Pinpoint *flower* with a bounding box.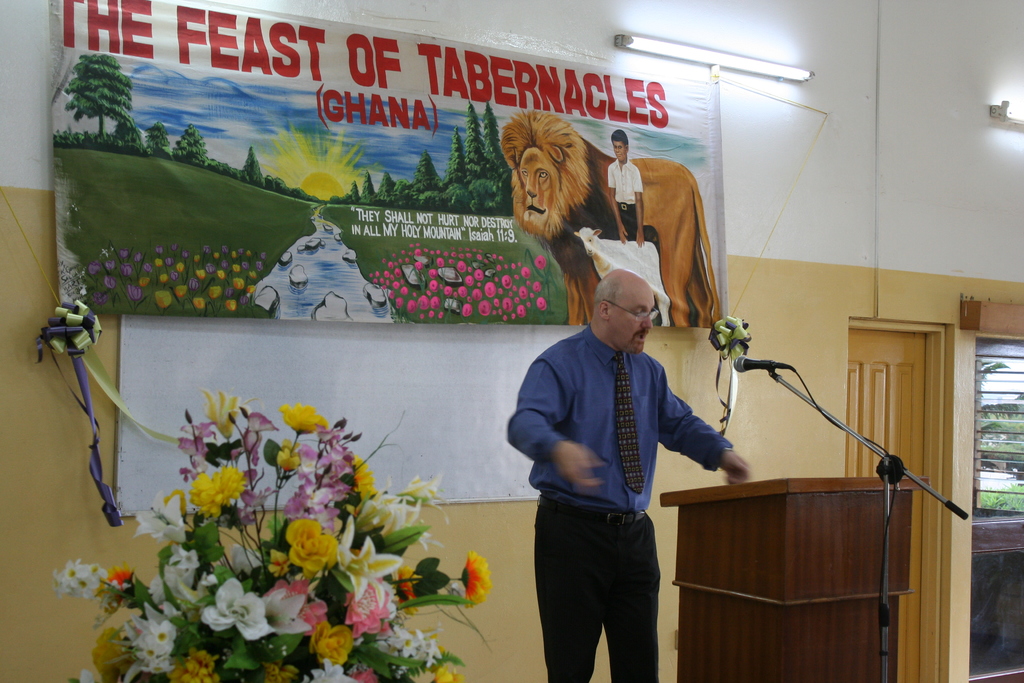
458 550 492 604.
